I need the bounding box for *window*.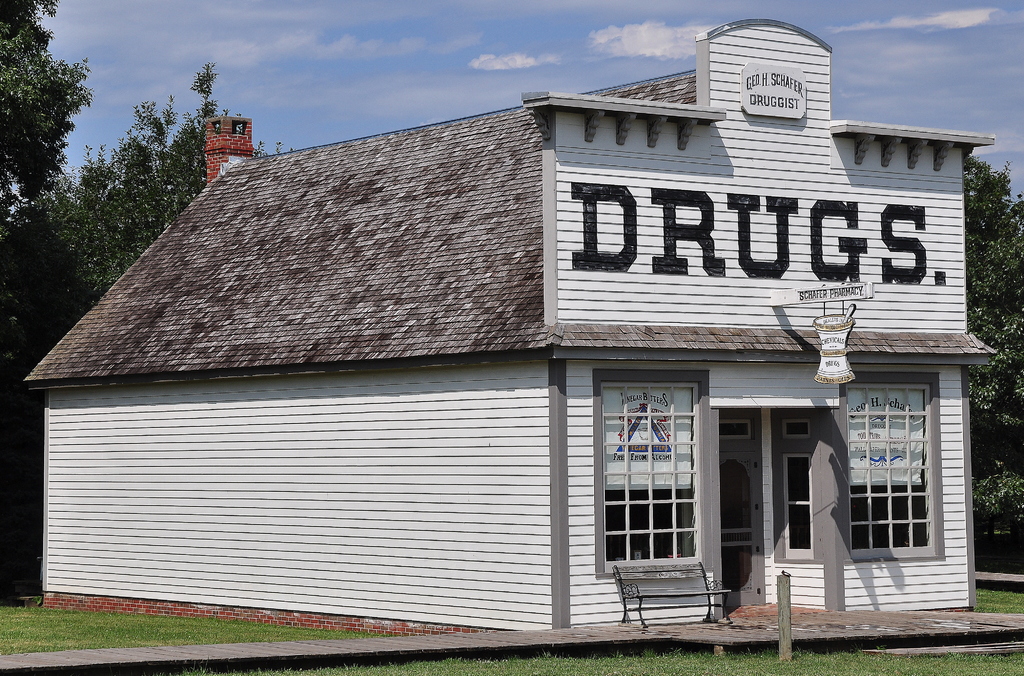
Here it is: [593, 369, 713, 579].
